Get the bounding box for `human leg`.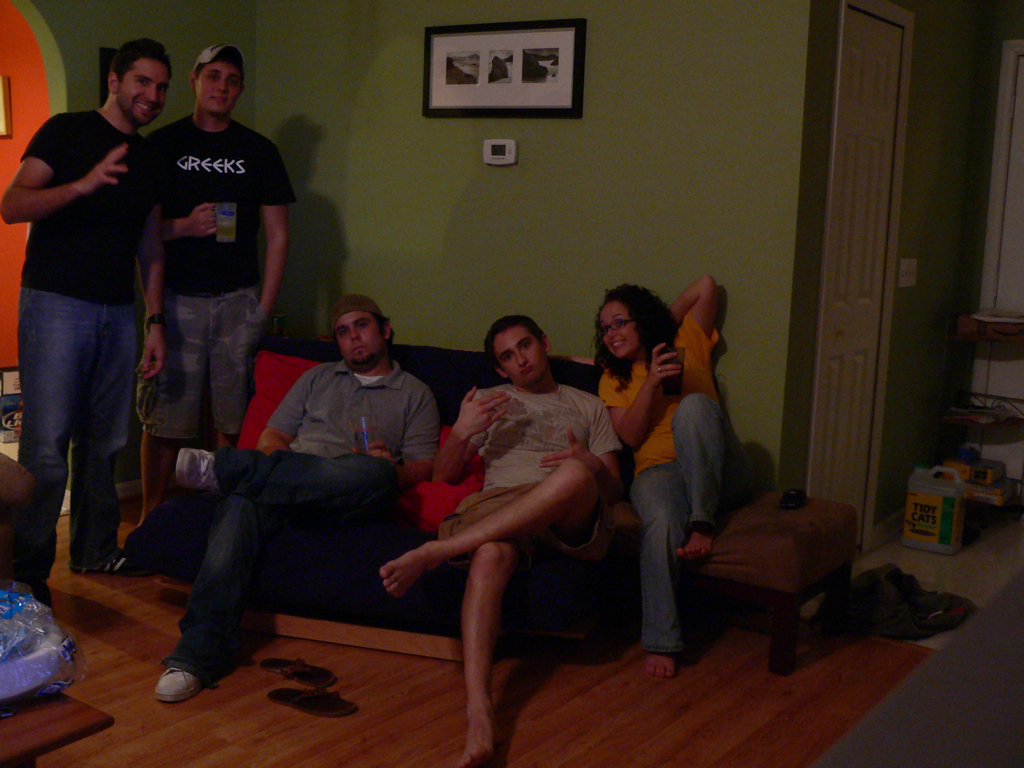
box(206, 287, 262, 448).
